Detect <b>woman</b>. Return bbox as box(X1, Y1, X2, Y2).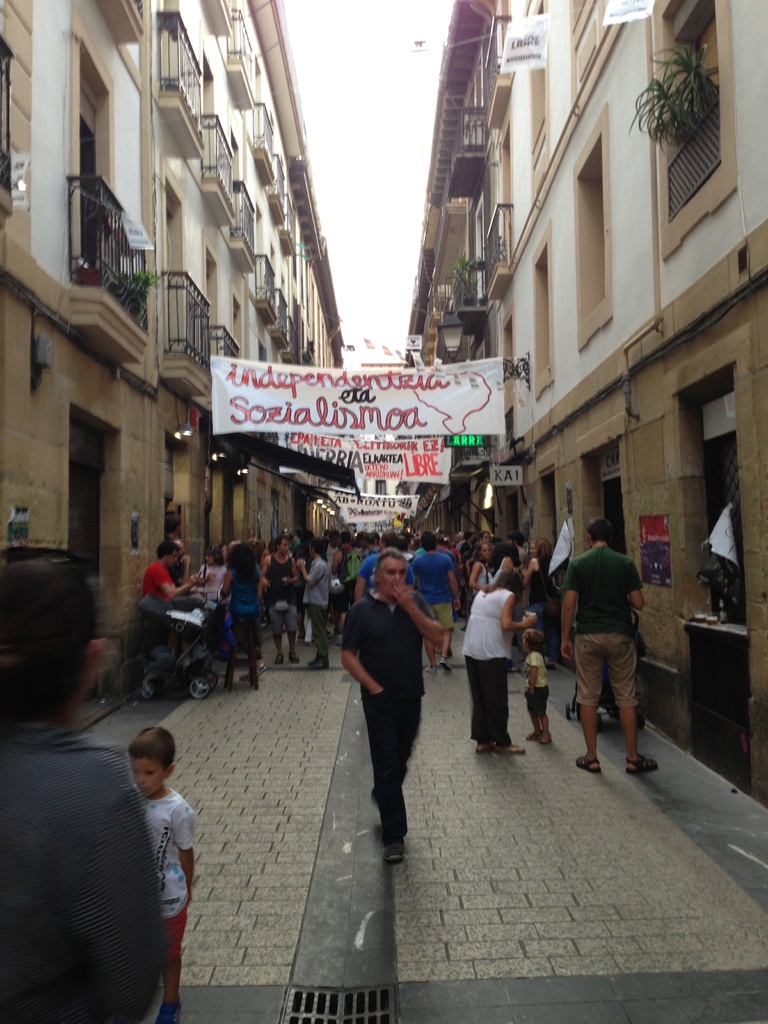
box(196, 544, 247, 607).
